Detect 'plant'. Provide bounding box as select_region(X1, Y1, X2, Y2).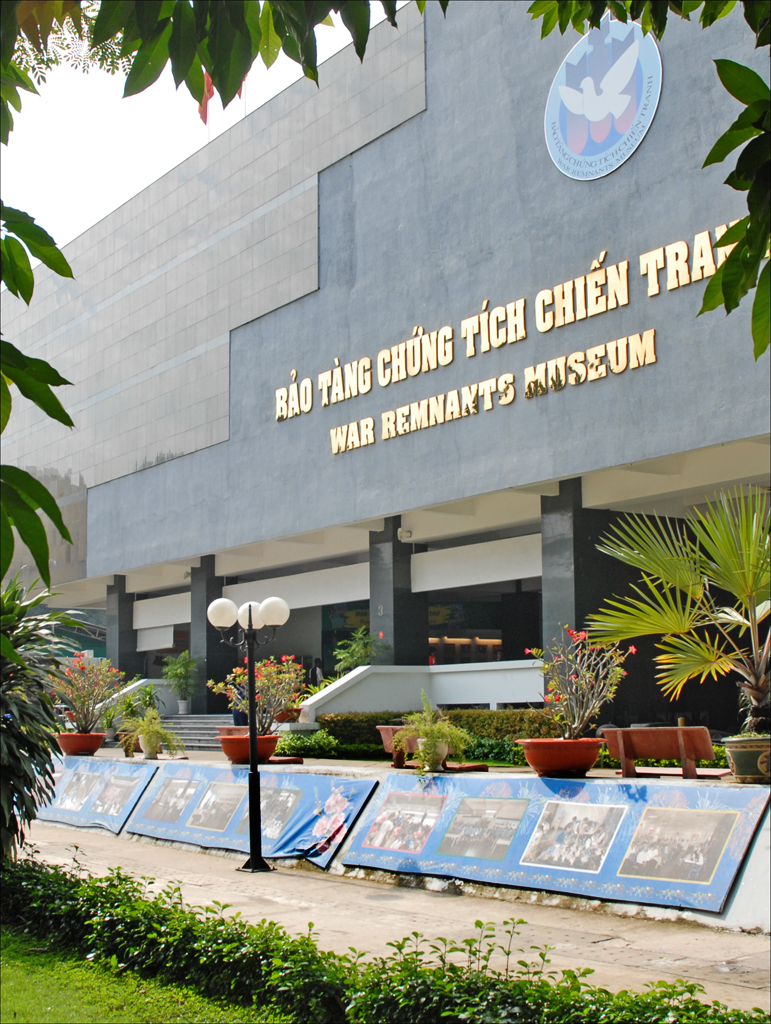
select_region(127, 680, 159, 712).
